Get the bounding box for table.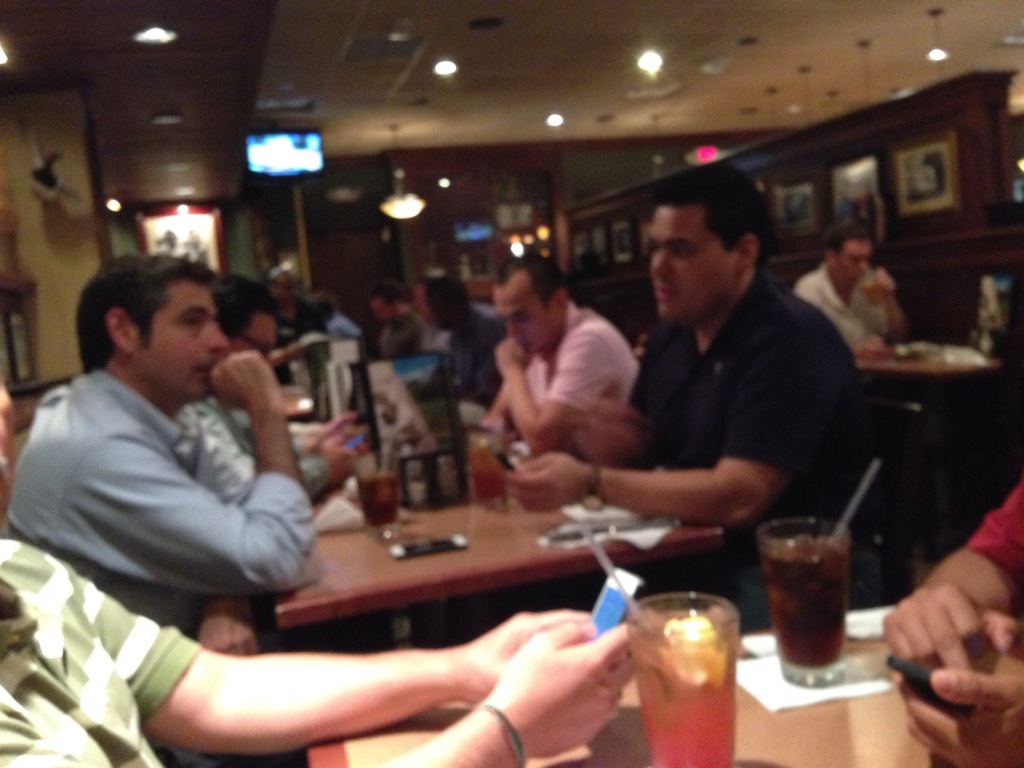
crop(267, 427, 724, 651).
